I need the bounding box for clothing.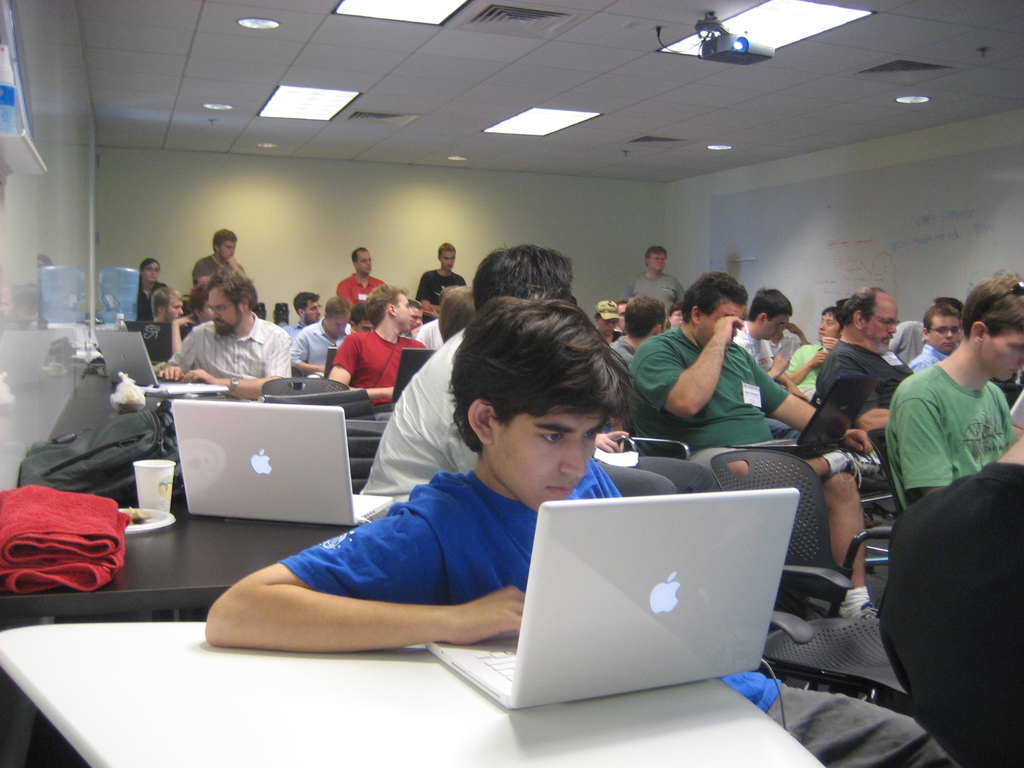
Here it is: bbox(280, 470, 953, 767).
